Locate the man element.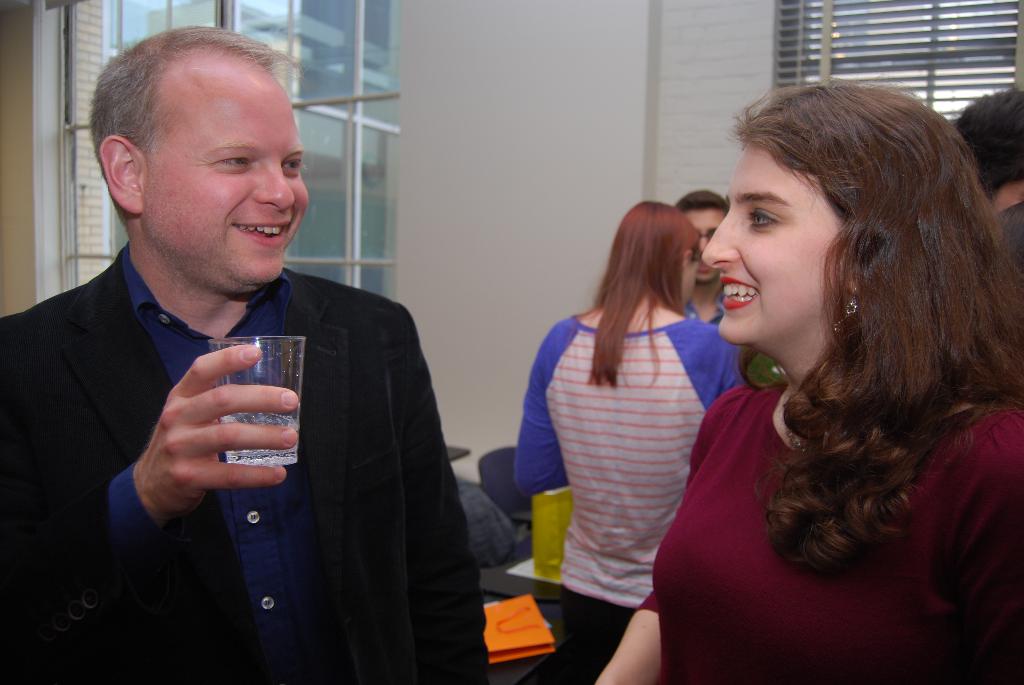
Element bbox: detection(0, 28, 489, 684).
